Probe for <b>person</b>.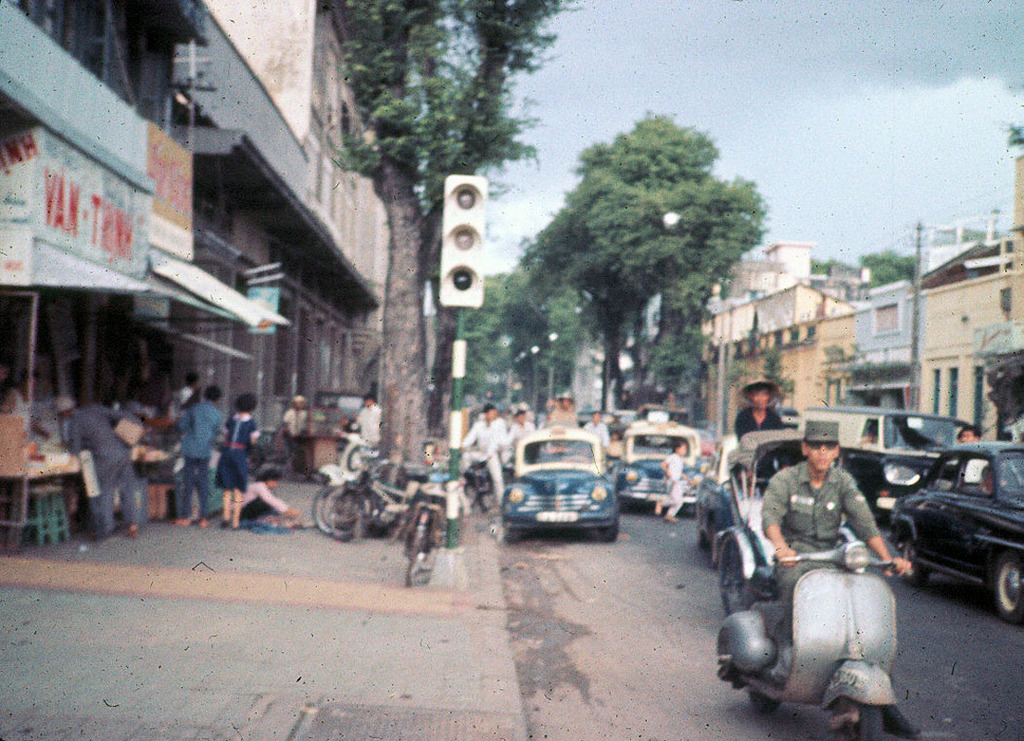
Probe result: <box>583,408,603,448</box>.
